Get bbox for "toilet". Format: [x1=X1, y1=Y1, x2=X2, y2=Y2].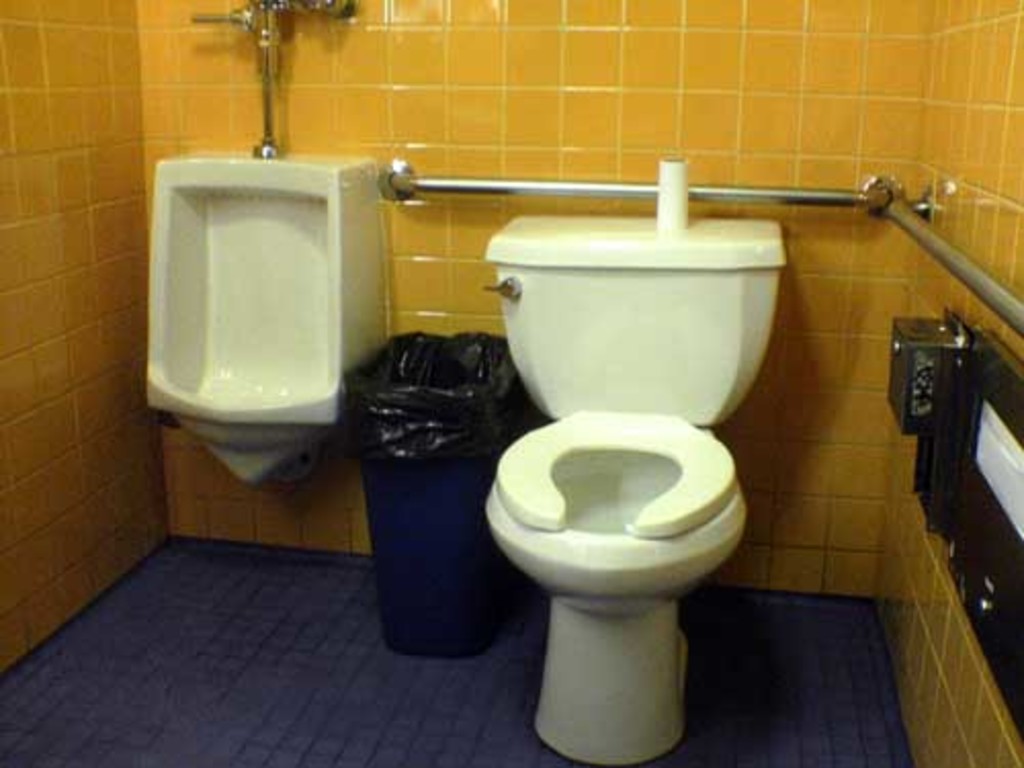
[x1=141, y1=141, x2=387, y2=483].
